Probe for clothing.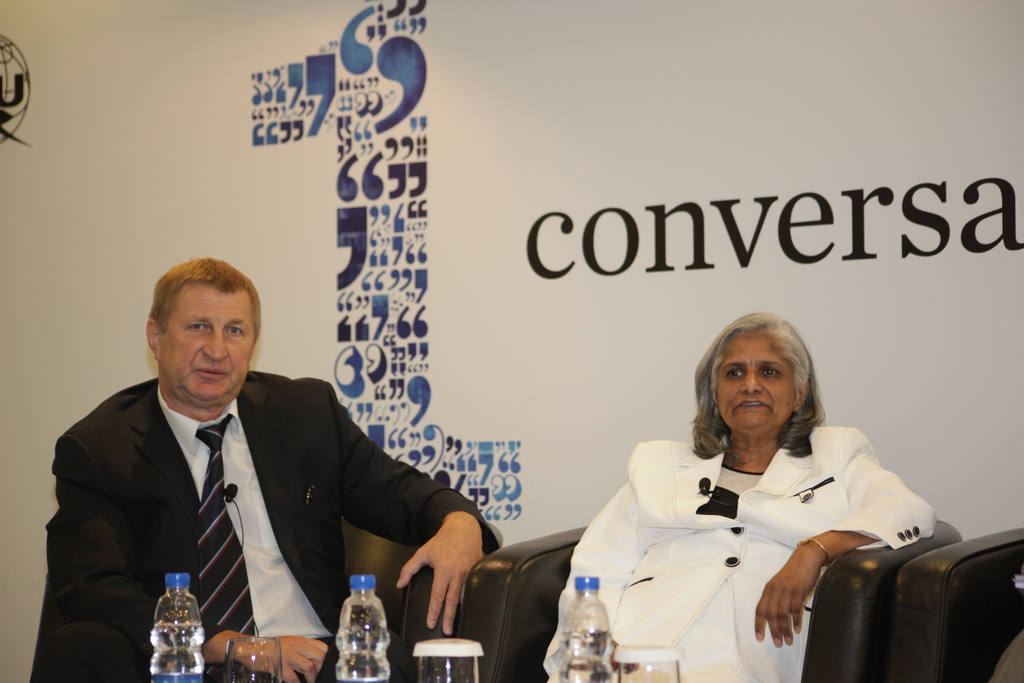
Probe result: 31:370:500:682.
